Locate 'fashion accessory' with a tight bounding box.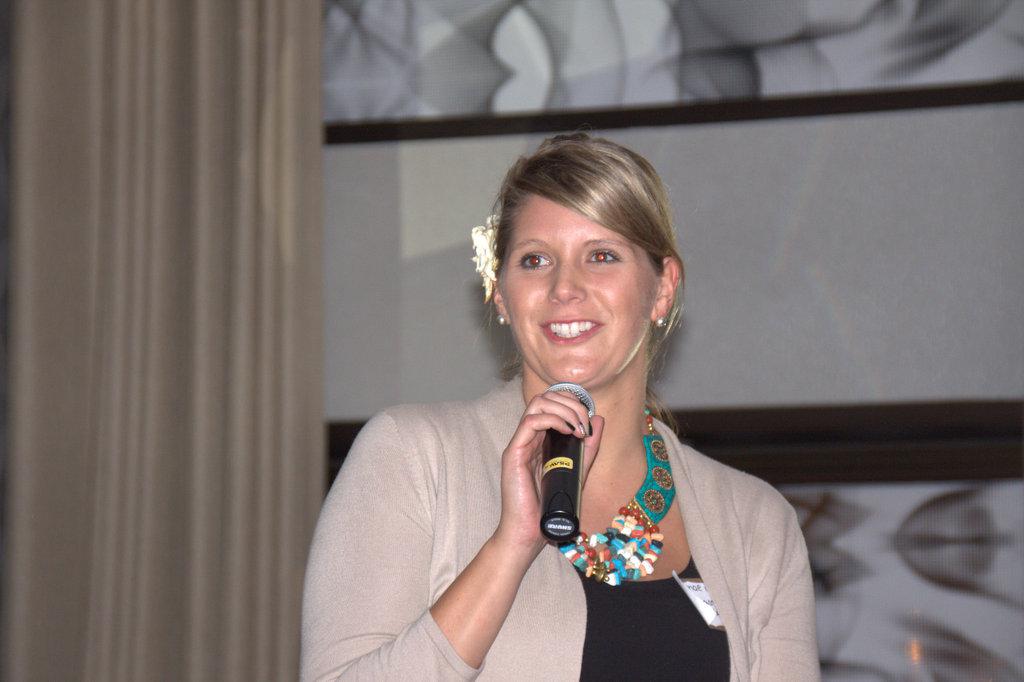
box(652, 312, 670, 335).
